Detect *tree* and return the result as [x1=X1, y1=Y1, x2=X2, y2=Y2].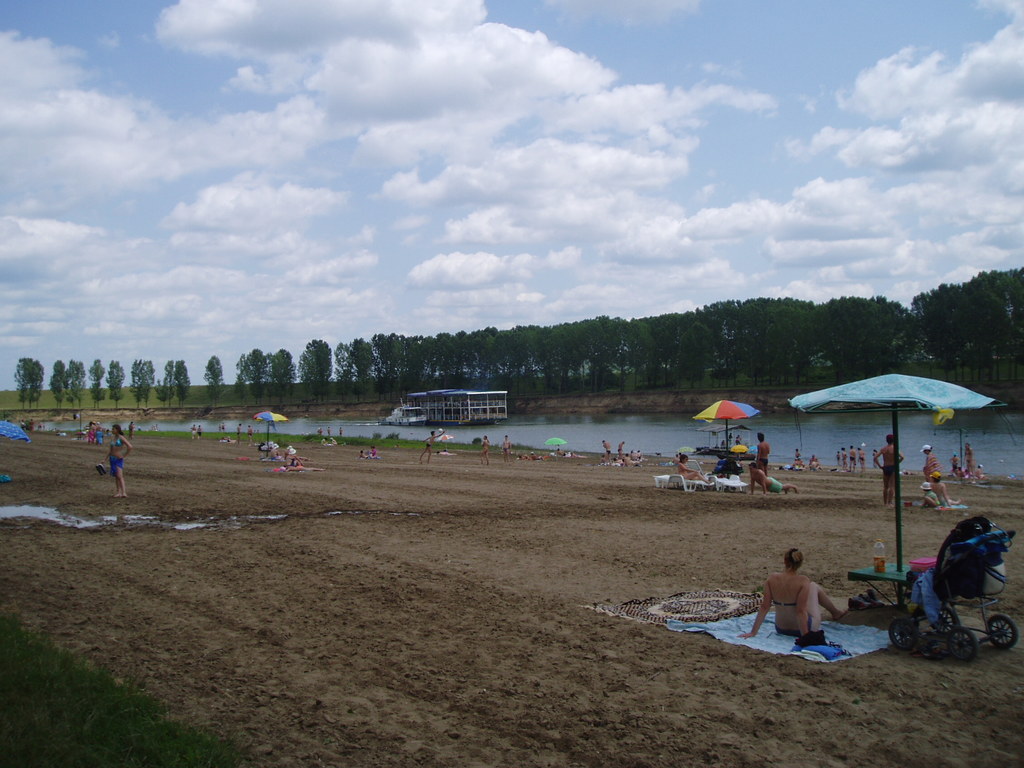
[x1=348, y1=334, x2=374, y2=387].
